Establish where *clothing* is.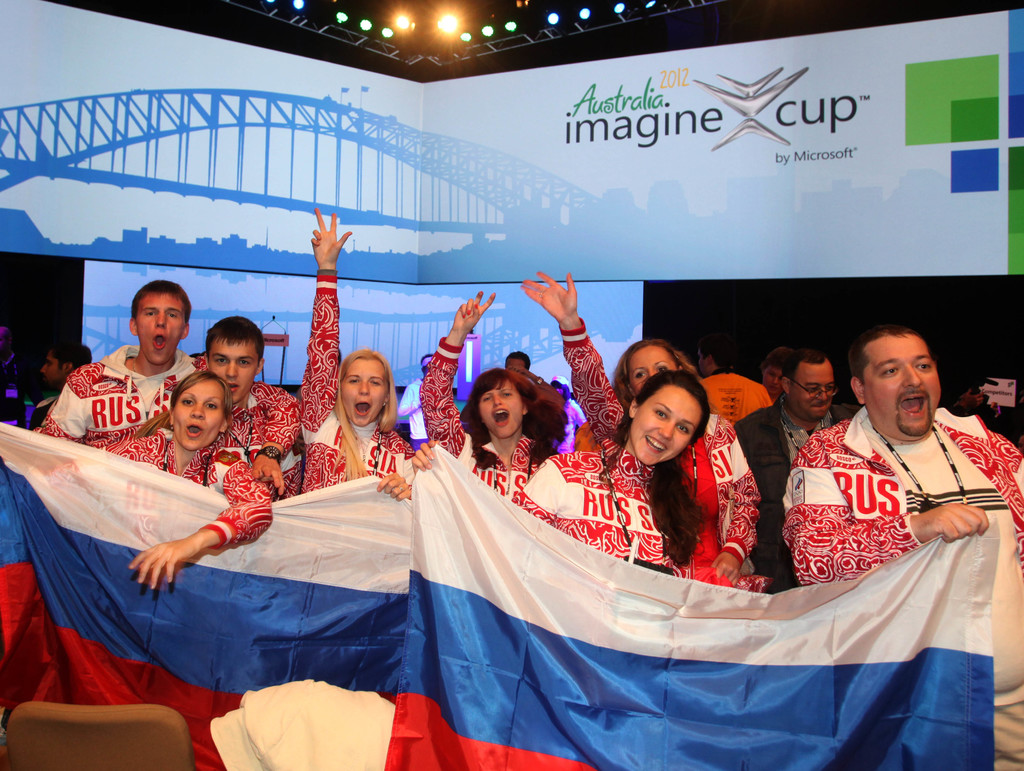
Established at select_region(222, 380, 303, 503).
